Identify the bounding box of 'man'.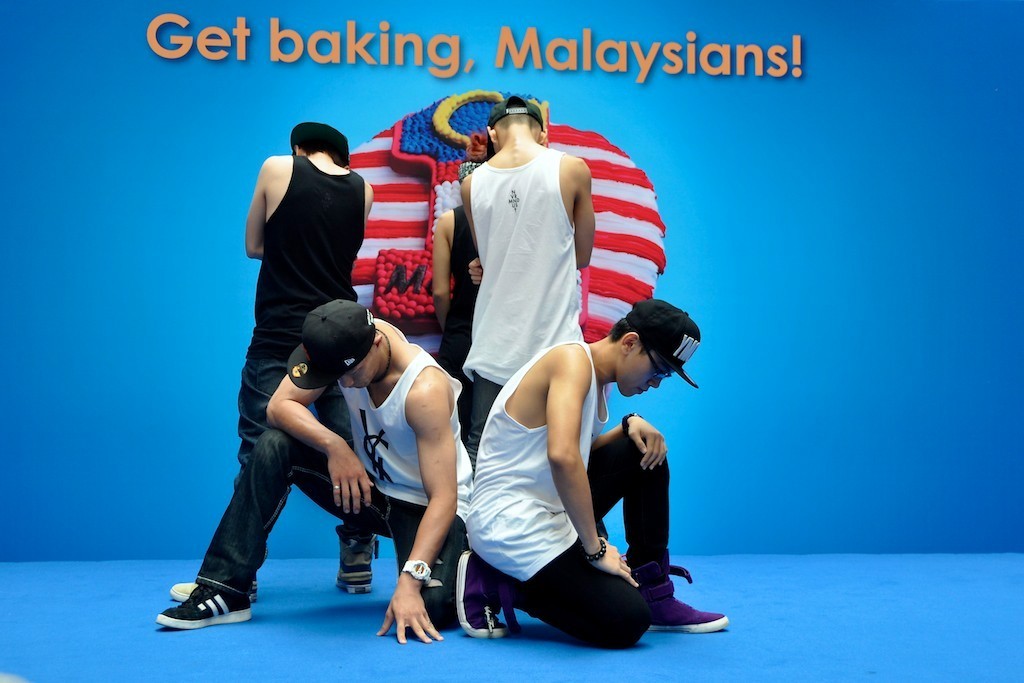
detection(460, 100, 606, 494).
